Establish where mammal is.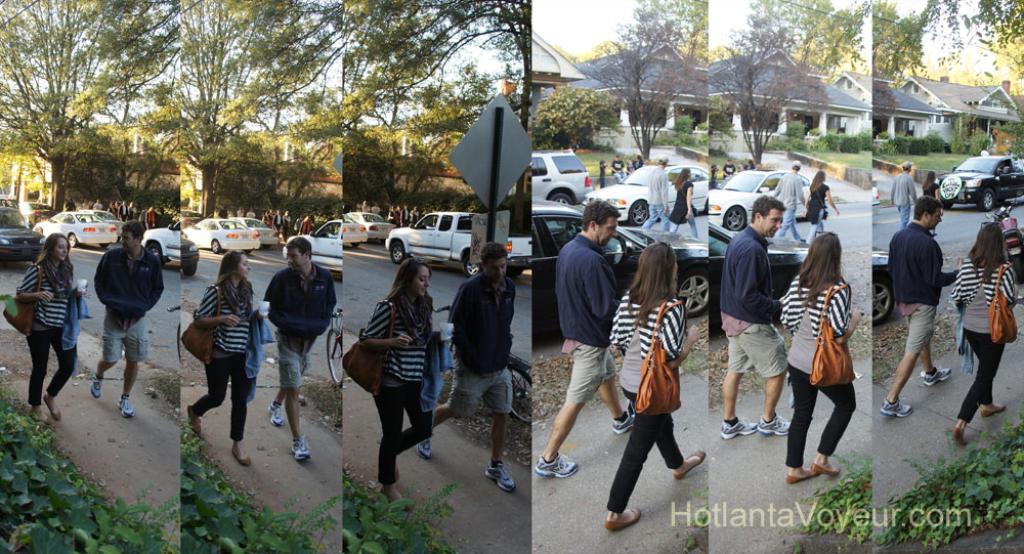
Established at {"left": 267, "top": 235, "right": 336, "bottom": 459}.
